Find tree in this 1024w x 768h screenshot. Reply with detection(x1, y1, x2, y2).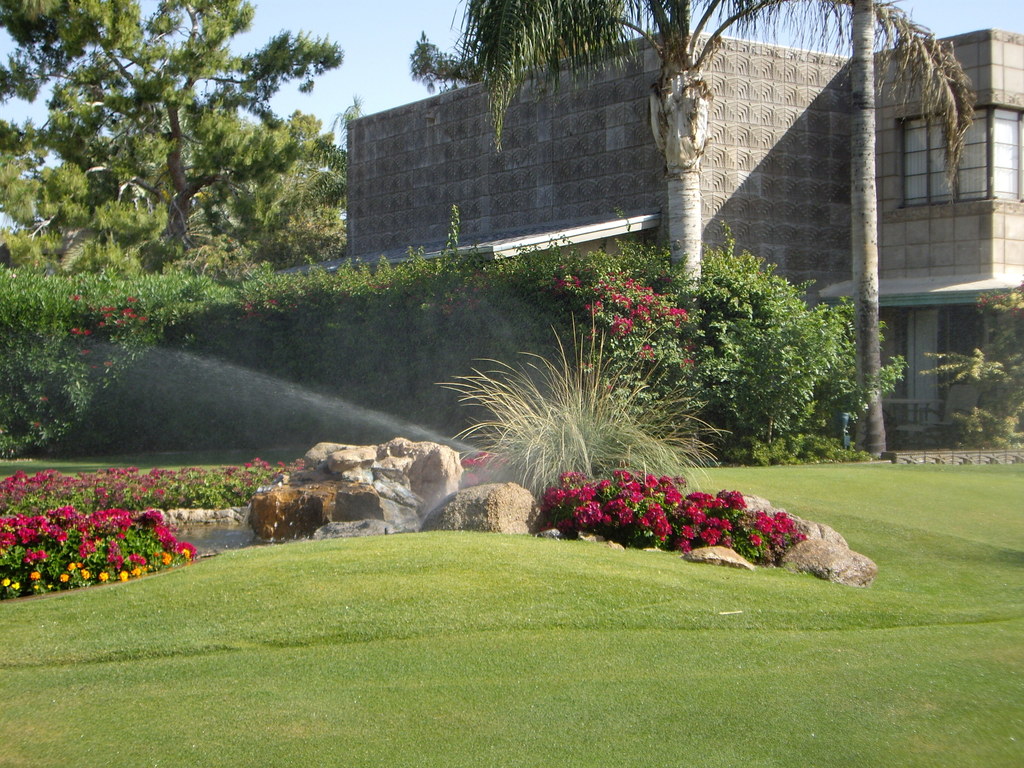
detection(911, 285, 1023, 451).
